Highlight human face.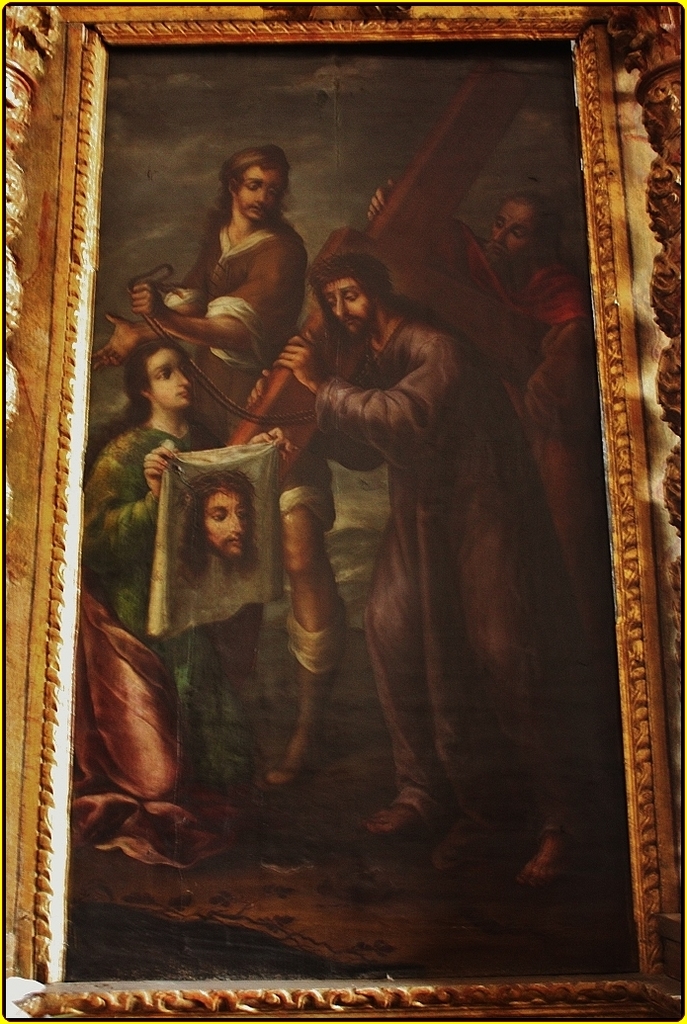
Highlighted region: (156, 349, 188, 407).
